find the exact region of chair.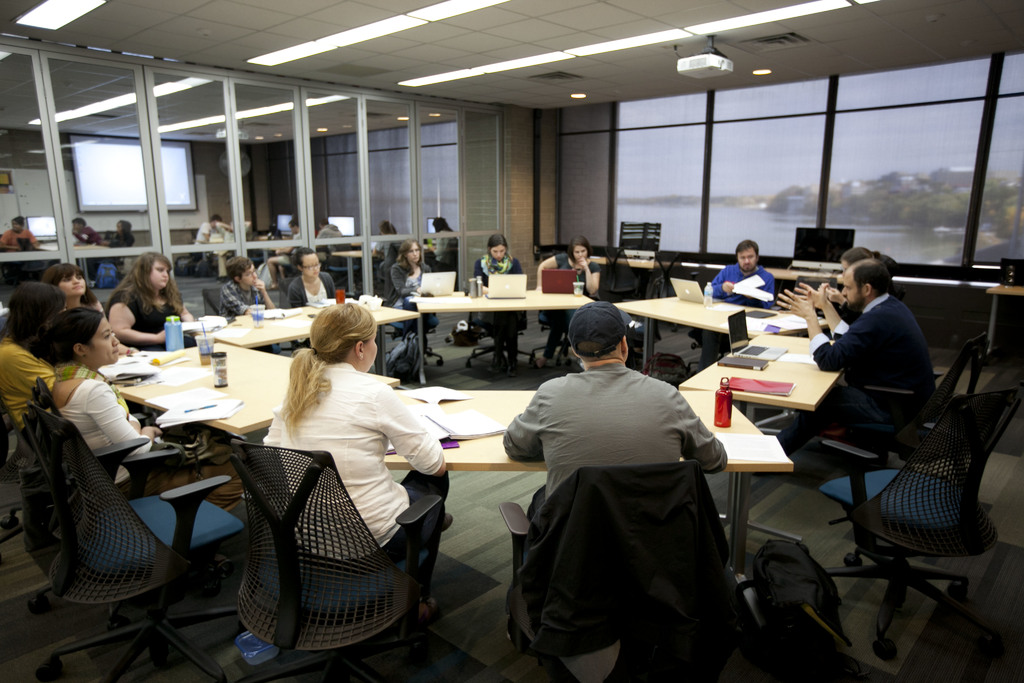
Exact region: l=498, t=462, r=737, b=682.
